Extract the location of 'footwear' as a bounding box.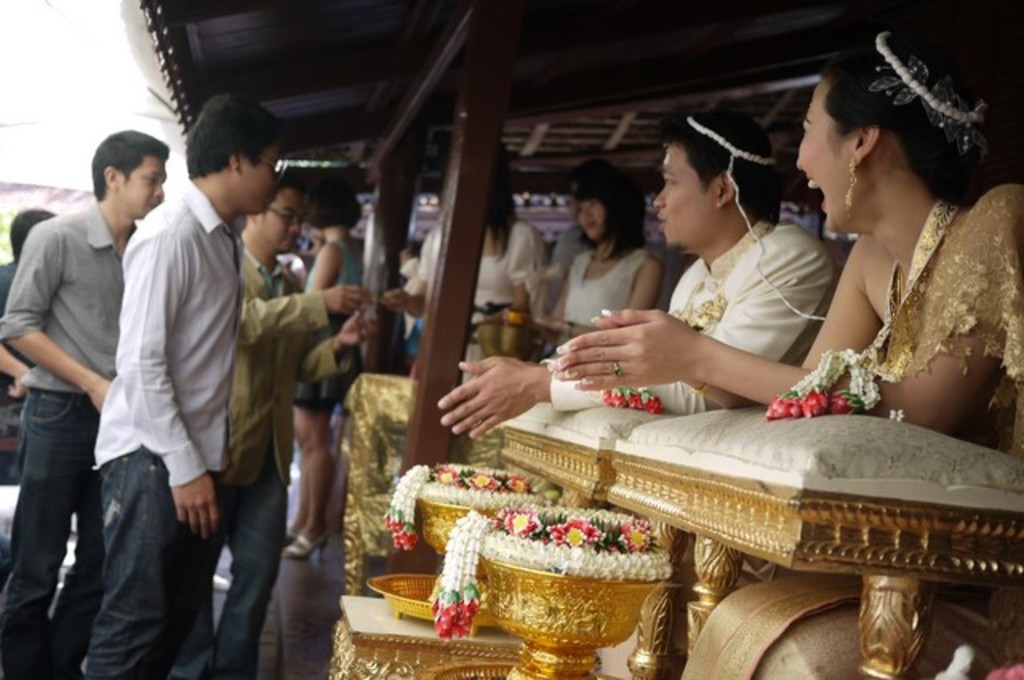
[left=285, top=536, right=330, bottom=562].
